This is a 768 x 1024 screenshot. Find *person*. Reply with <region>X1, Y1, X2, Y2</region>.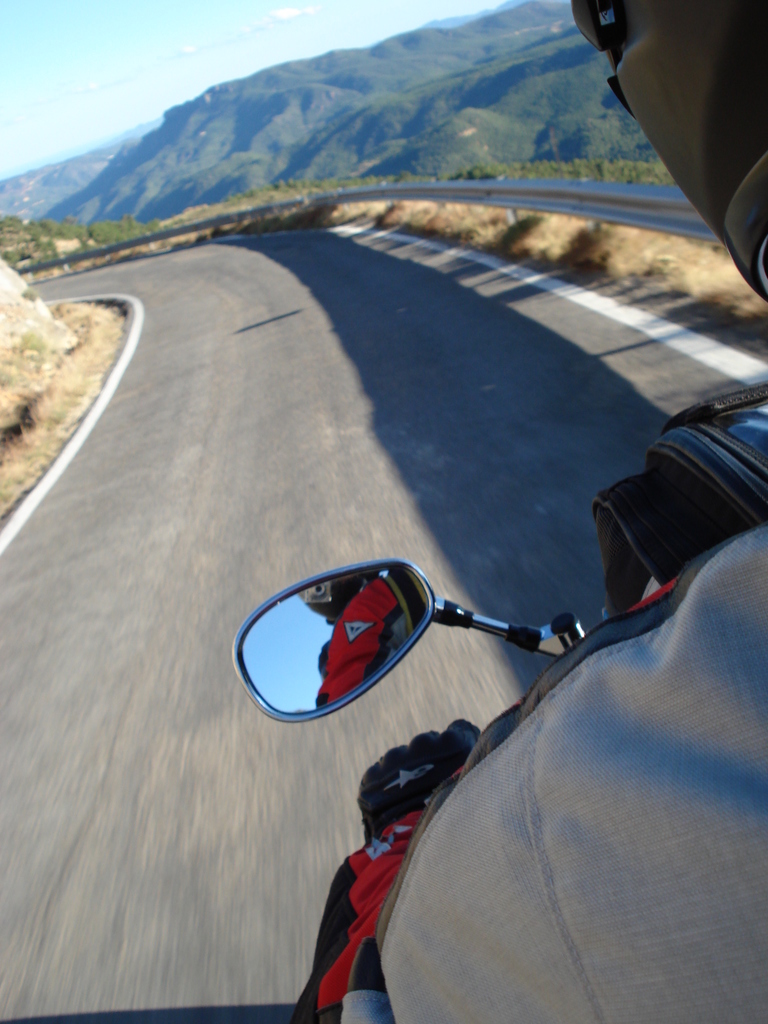
<region>297, 0, 767, 1023</region>.
